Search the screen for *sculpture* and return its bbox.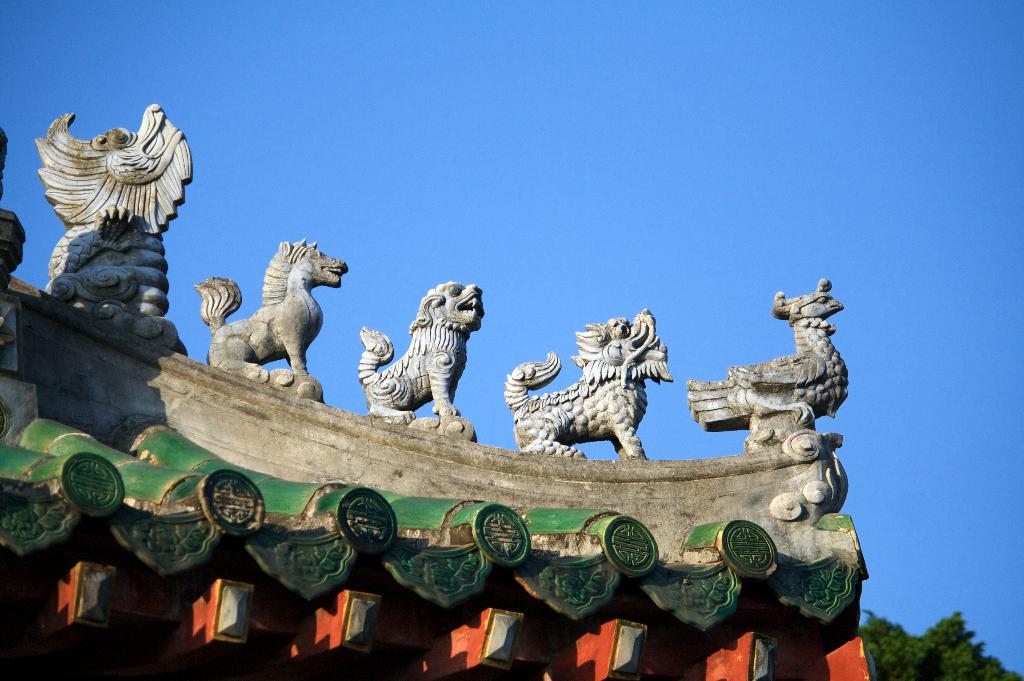
Found: [689,277,854,464].
